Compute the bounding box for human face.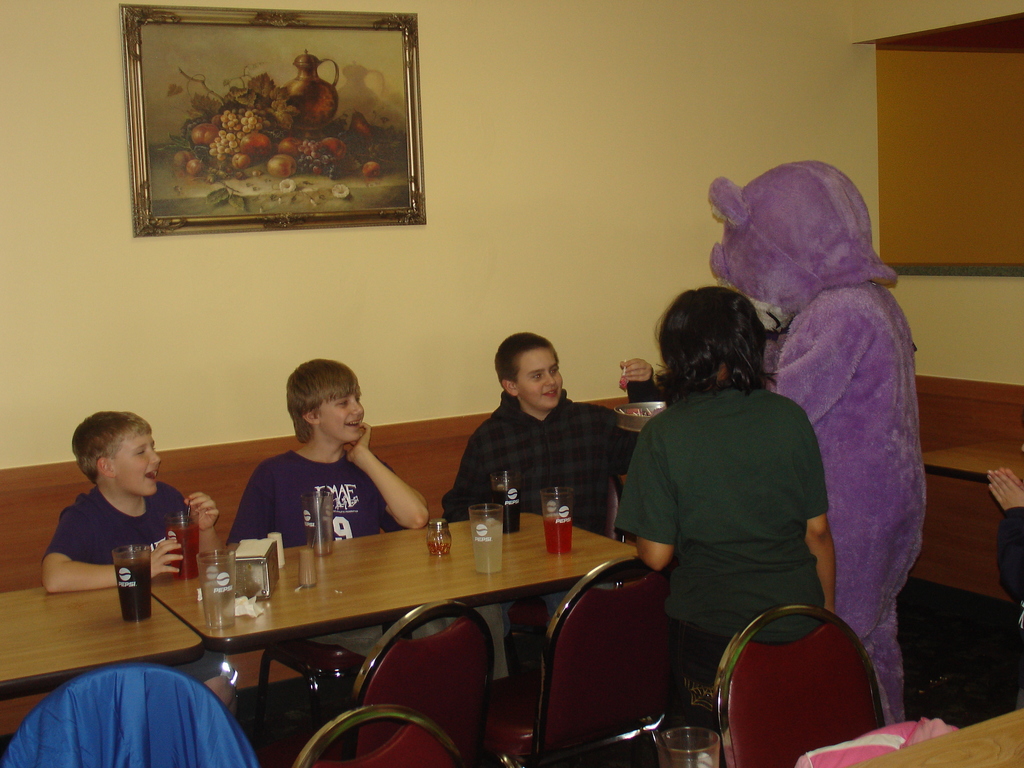
box=[318, 392, 366, 446].
